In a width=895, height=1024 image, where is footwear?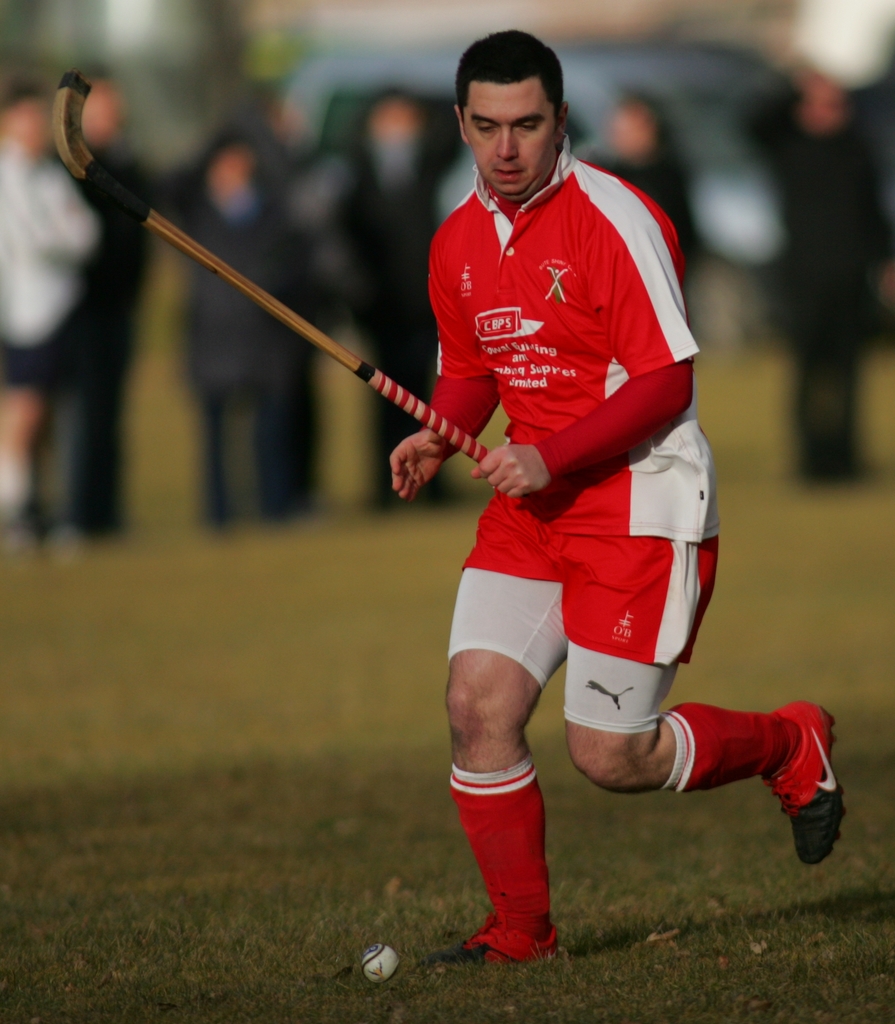
locate(789, 744, 861, 861).
